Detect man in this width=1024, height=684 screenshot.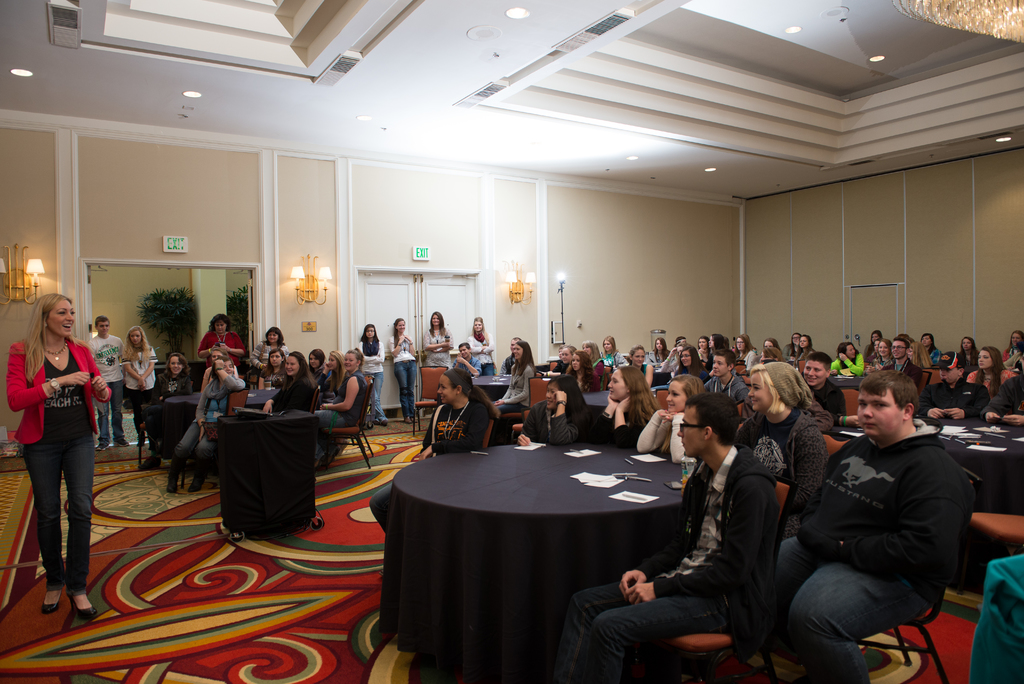
Detection: box(703, 348, 745, 405).
